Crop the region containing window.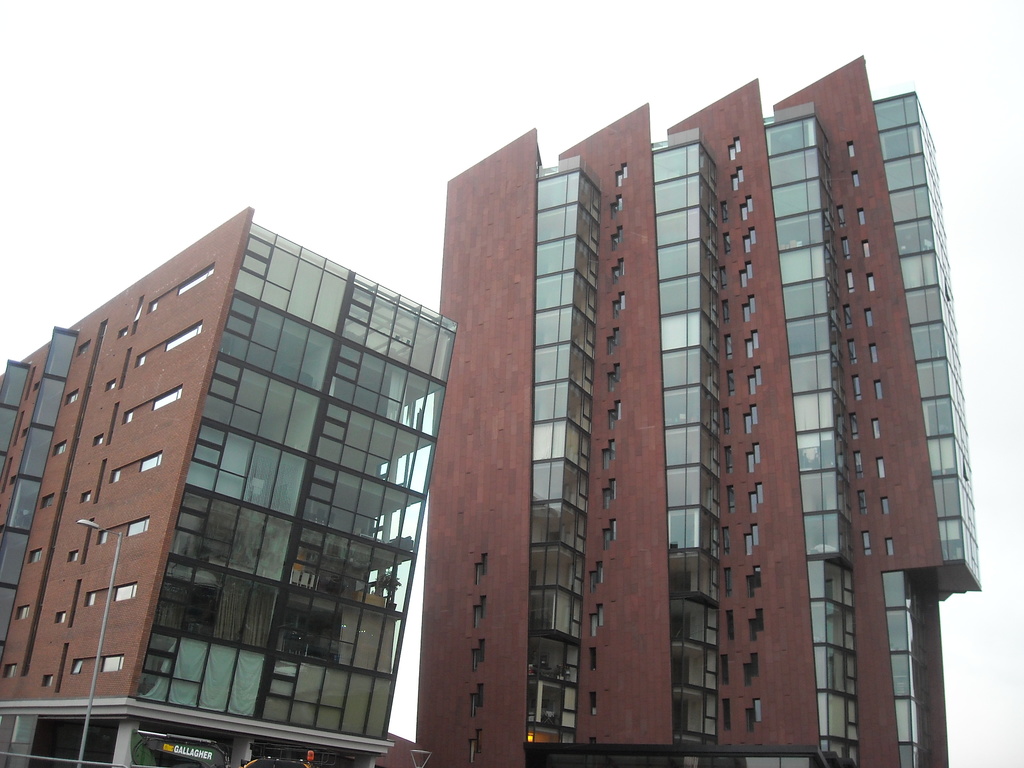
Crop region: bbox(83, 579, 134, 610).
